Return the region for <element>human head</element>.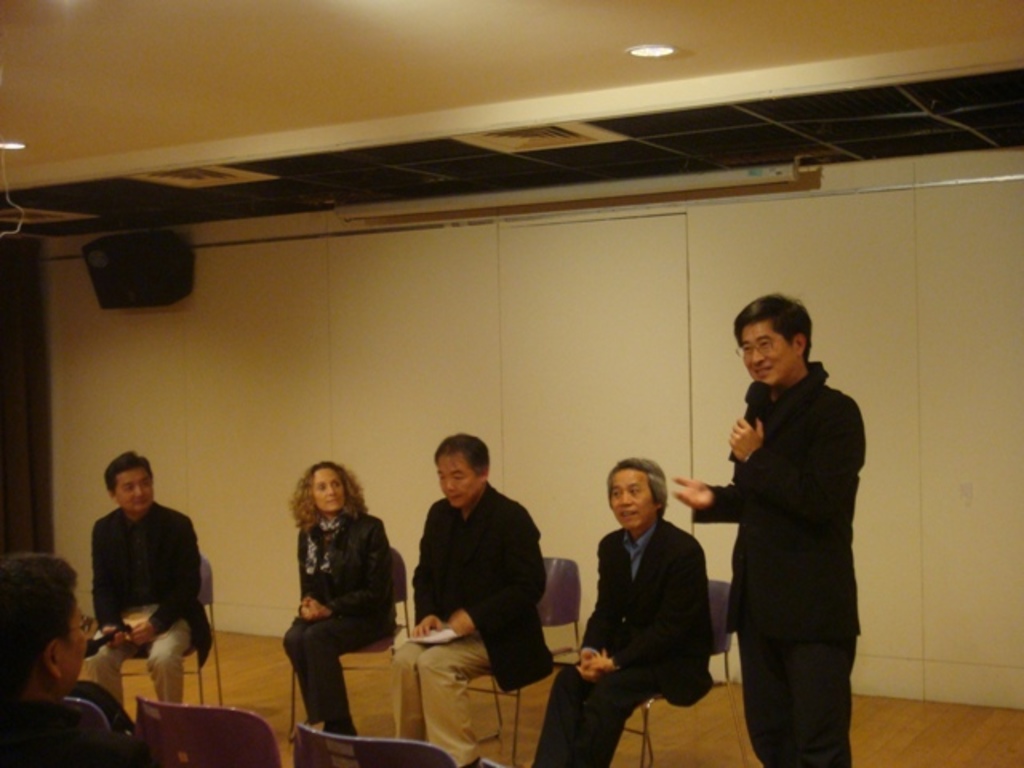
box(298, 461, 355, 517).
